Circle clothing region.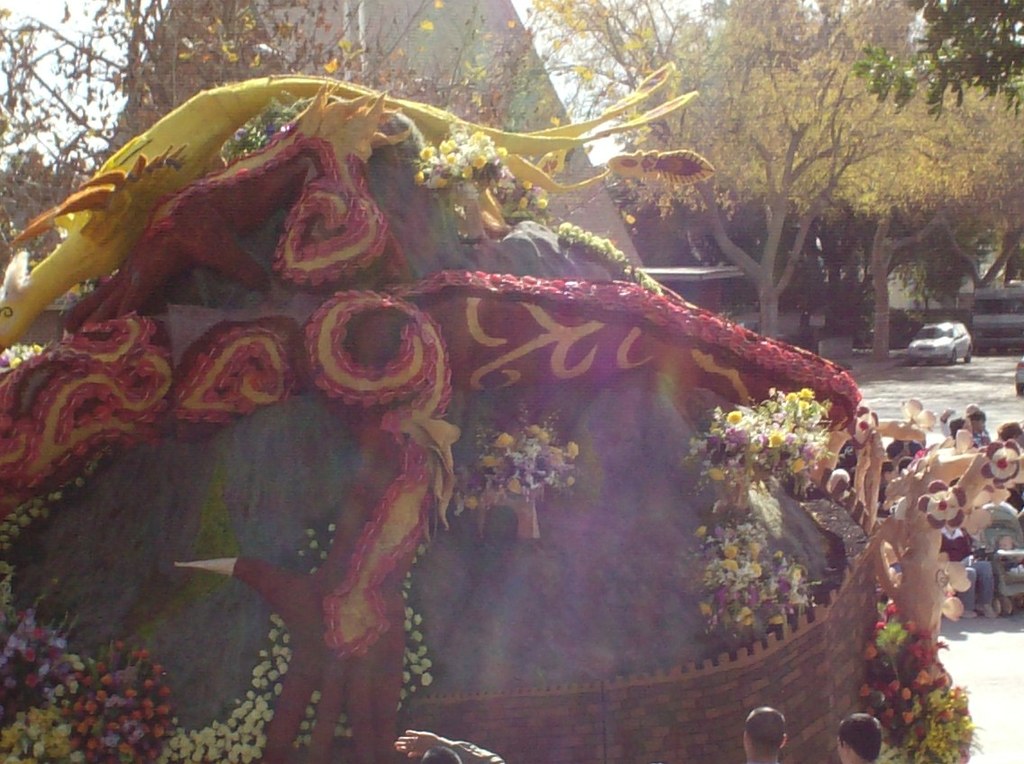
Region: [x1=940, y1=525, x2=999, y2=613].
